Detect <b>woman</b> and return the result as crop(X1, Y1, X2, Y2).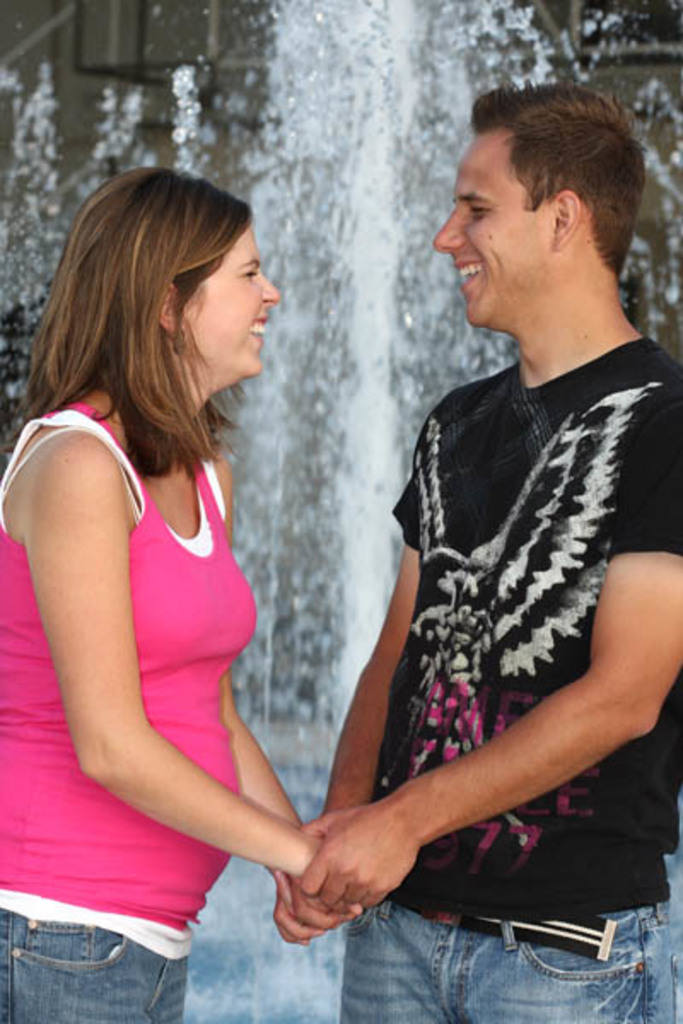
crop(0, 162, 360, 1022).
